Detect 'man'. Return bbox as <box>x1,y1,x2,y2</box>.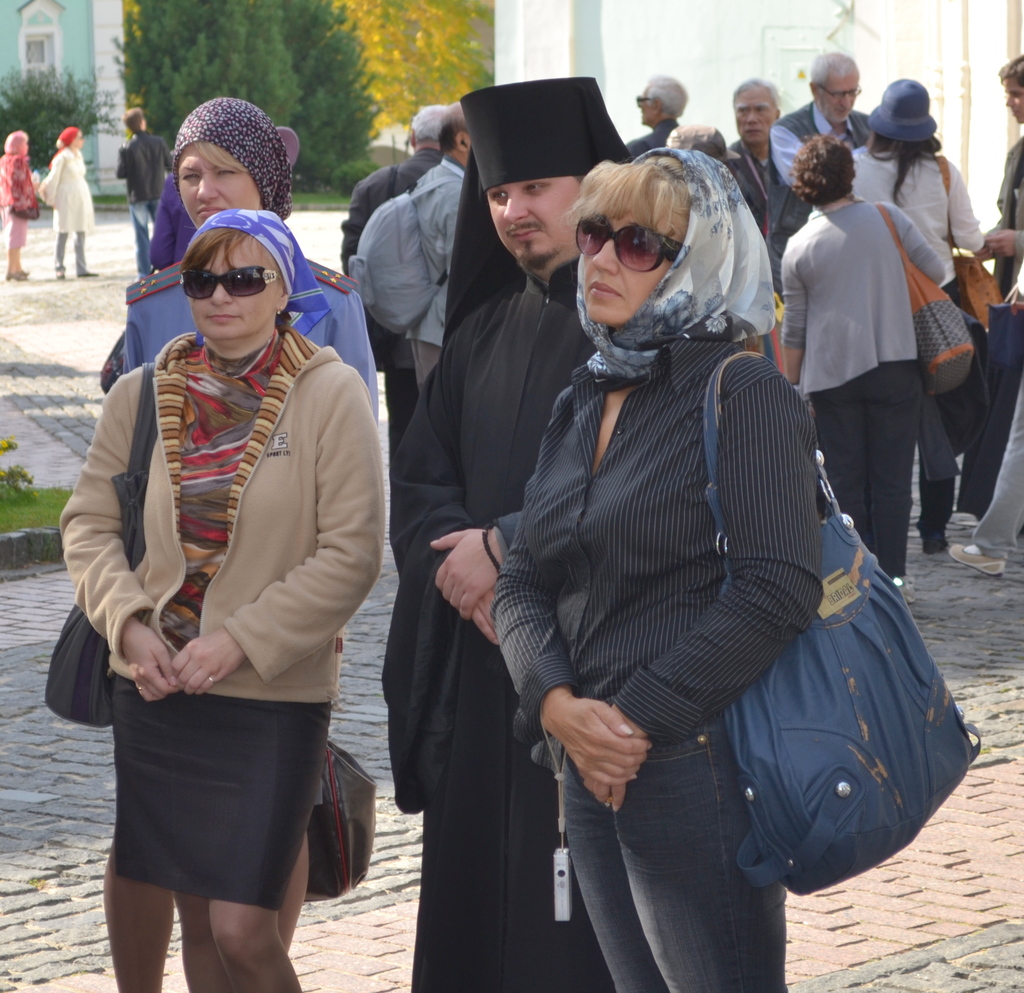
<box>617,74,692,159</box>.
